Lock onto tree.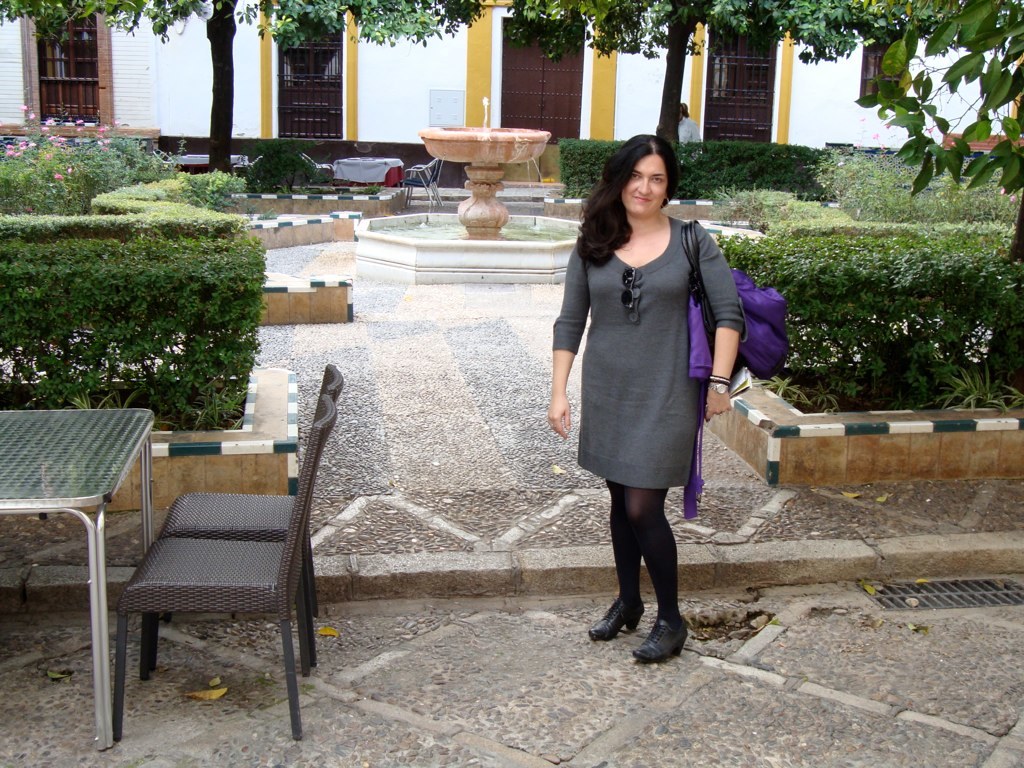
Locked: [0,0,495,172].
